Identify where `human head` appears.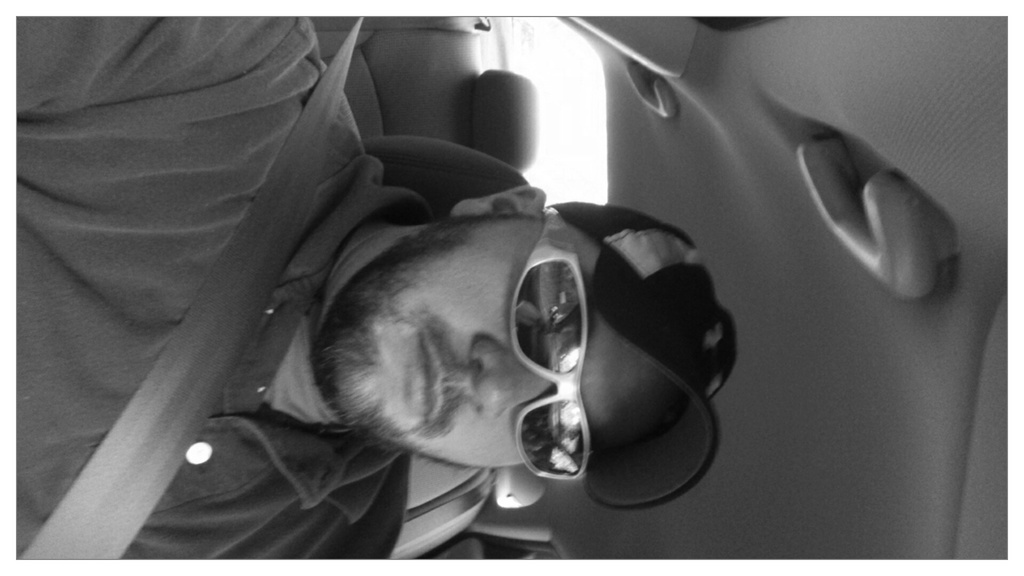
Appears at [x1=305, y1=177, x2=657, y2=503].
